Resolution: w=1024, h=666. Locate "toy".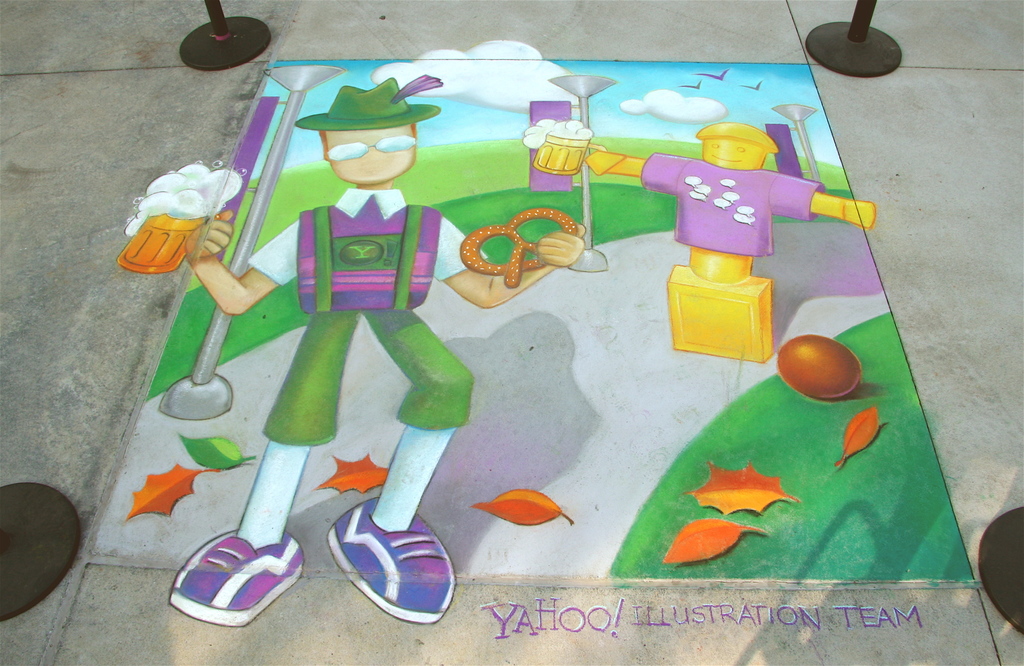
[left=662, top=521, right=762, bottom=574].
